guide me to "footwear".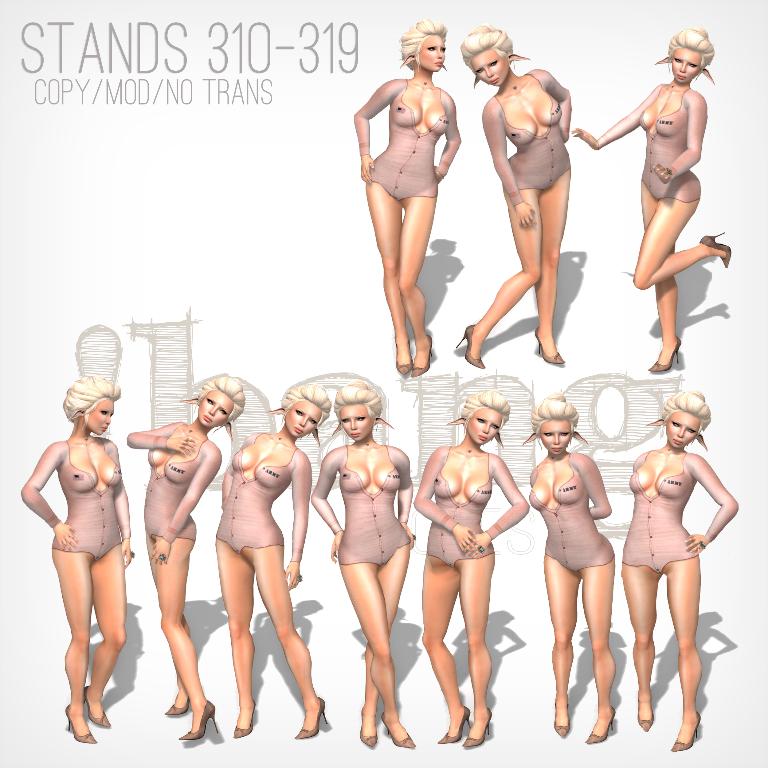
Guidance: detection(174, 697, 225, 741).
